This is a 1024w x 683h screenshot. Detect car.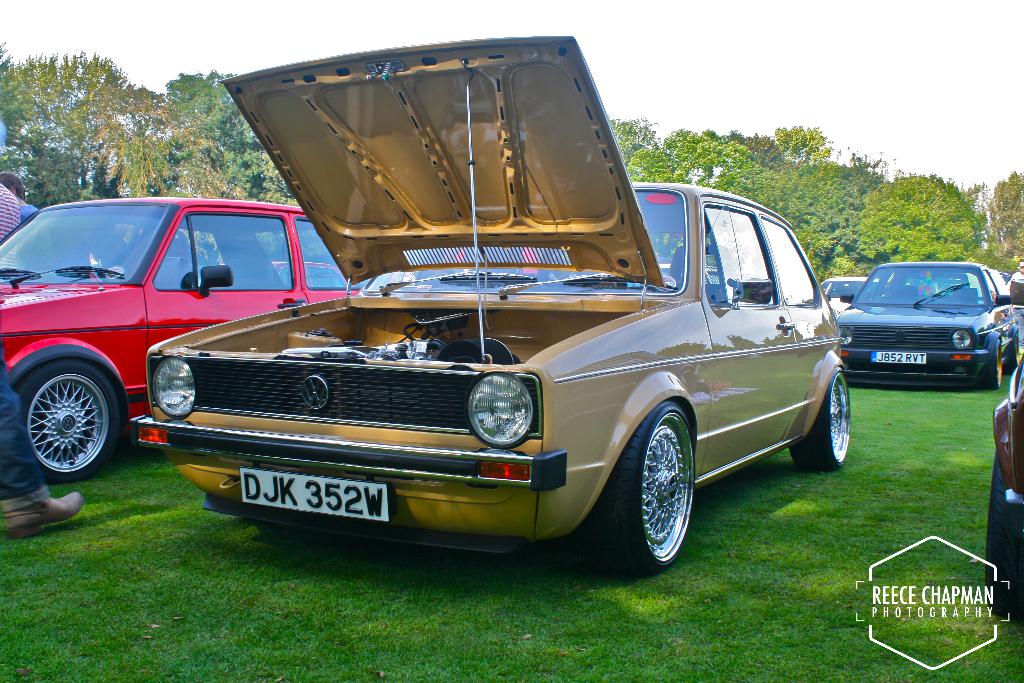
(x1=824, y1=274, x2=875, y2=320).
